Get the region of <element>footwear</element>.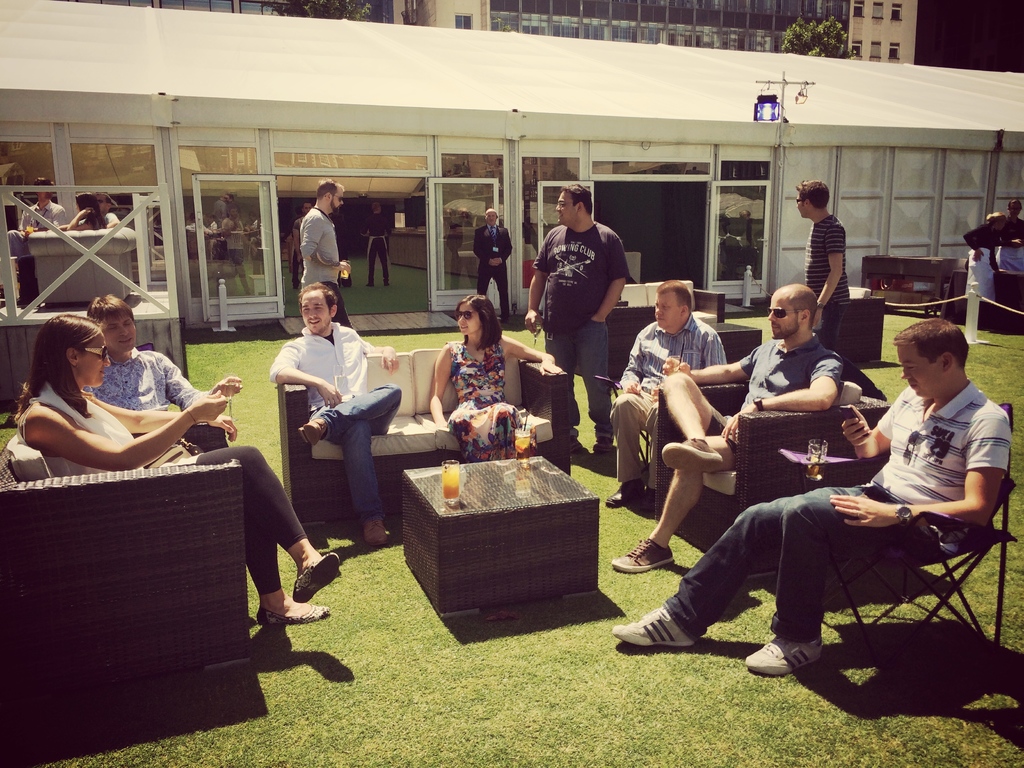
region(743, 634, 825, 675).
